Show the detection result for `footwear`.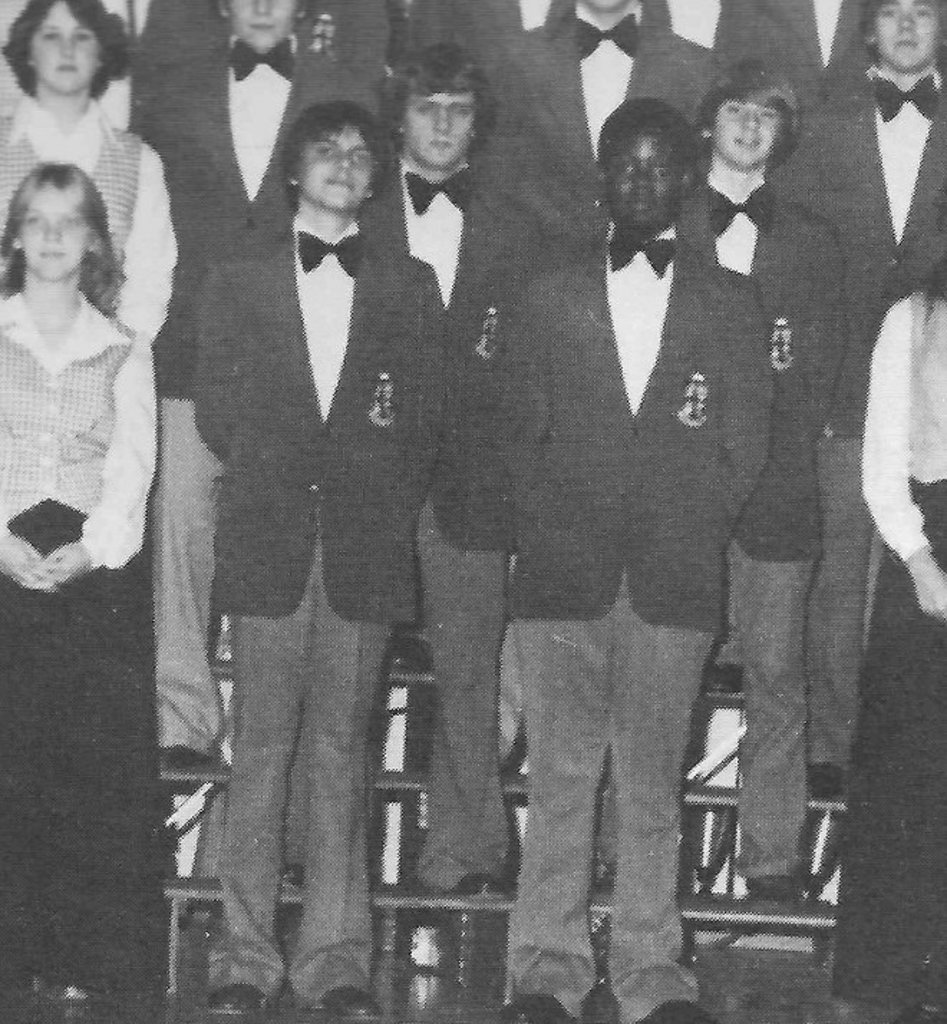
[499,990,567,1023].
